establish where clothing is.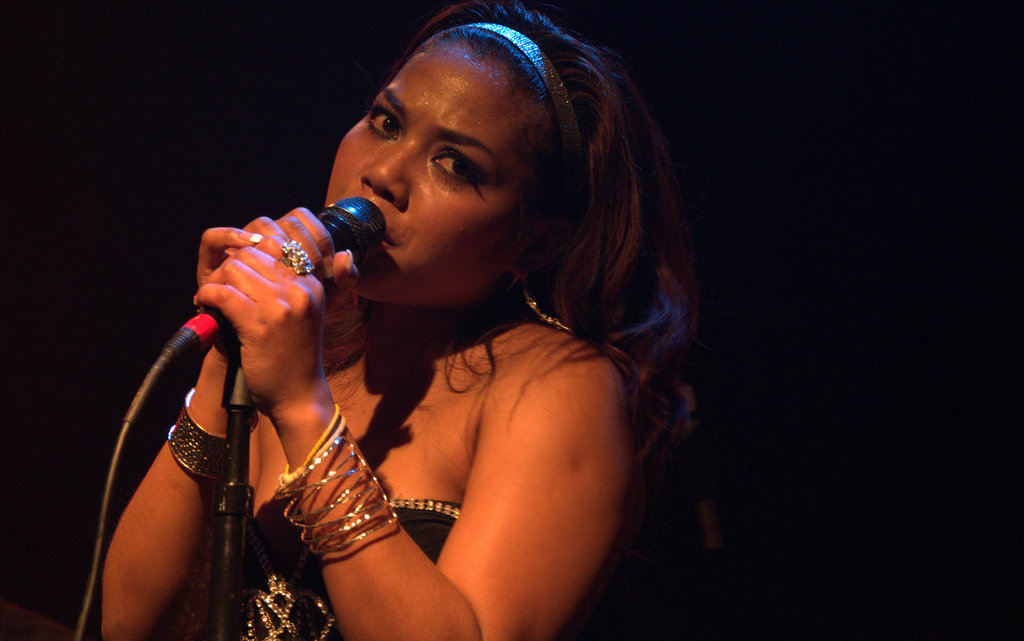
Established at [left=223, top=495, right=460, bottom=640].
